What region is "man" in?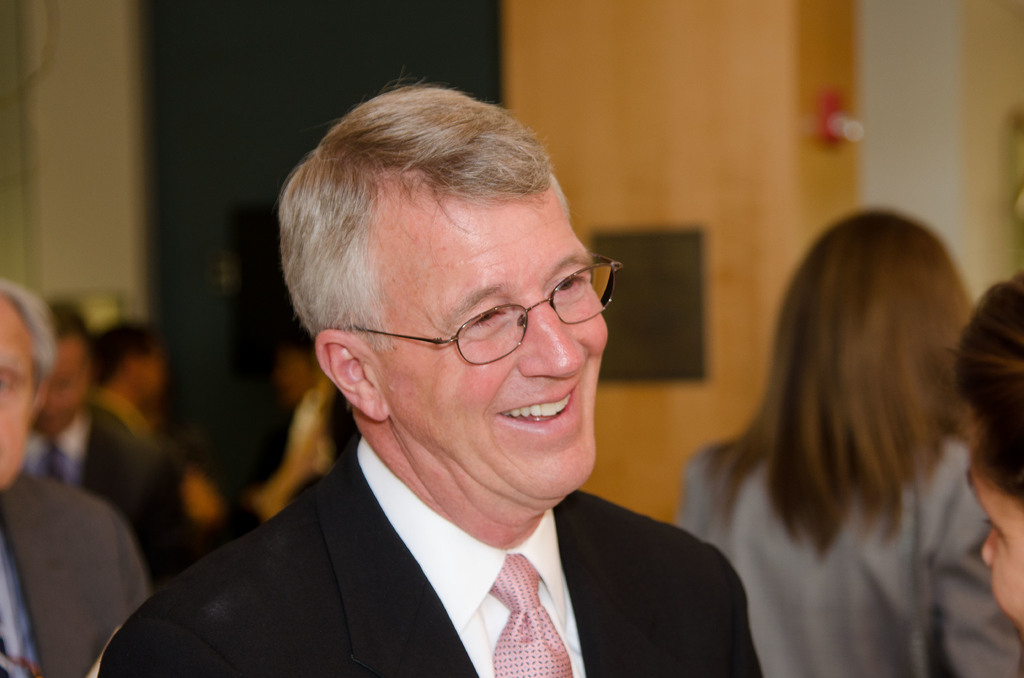
rect(98, 319, 199, 515).
